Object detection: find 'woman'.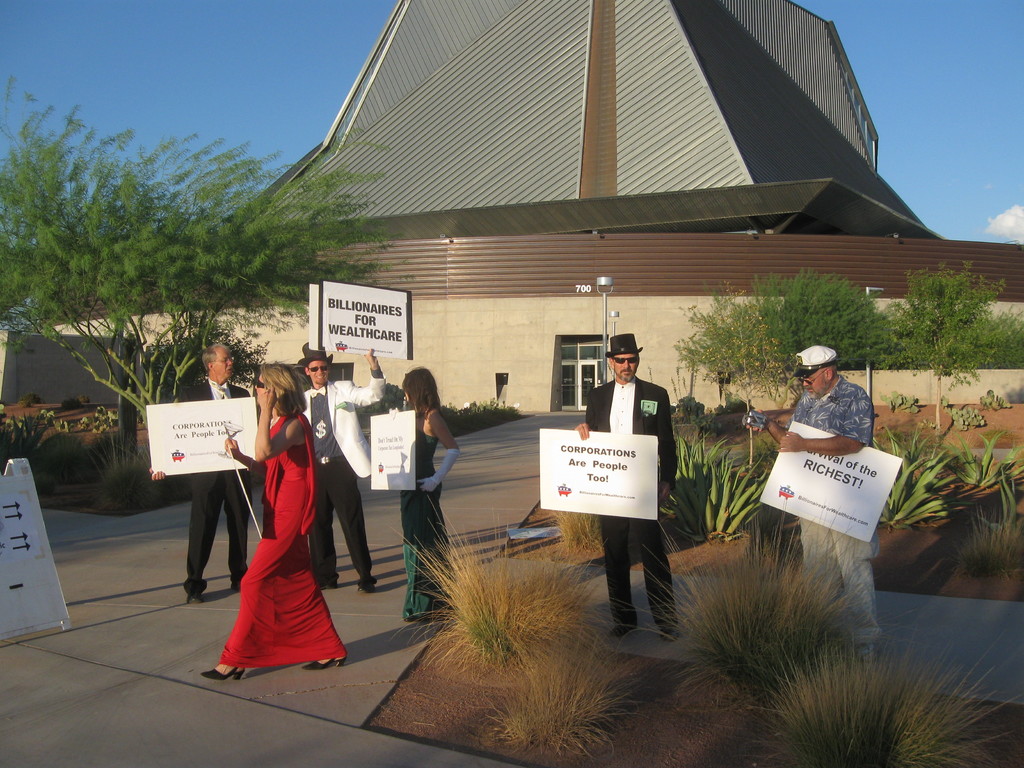
(left=381, top=362, right=460, bottom=618).
